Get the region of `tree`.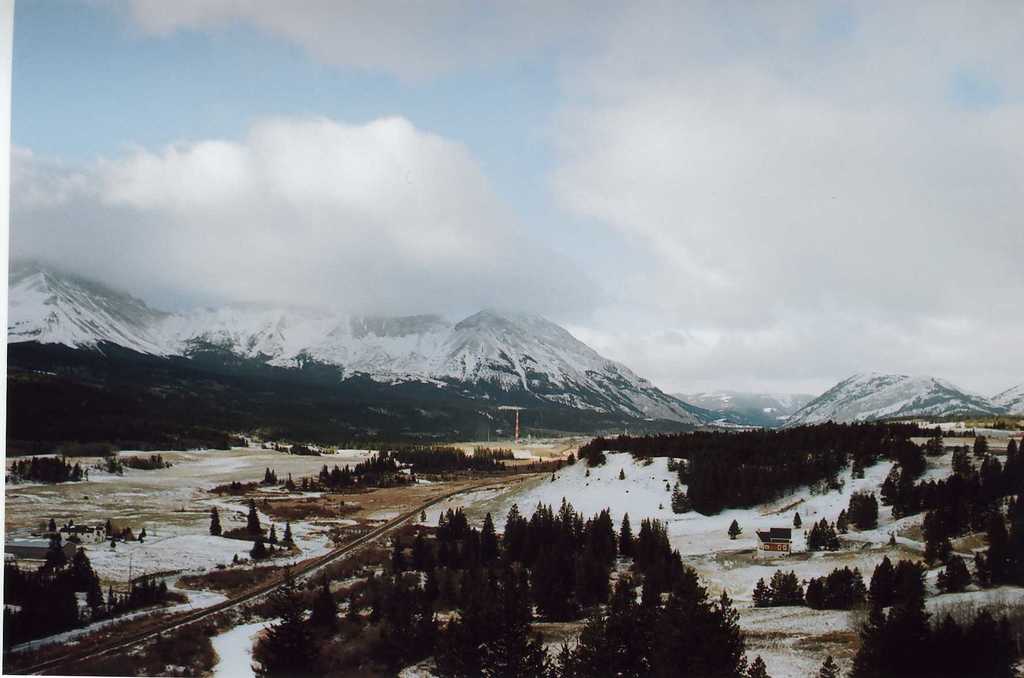
detection(782, 572, 802, 612).
